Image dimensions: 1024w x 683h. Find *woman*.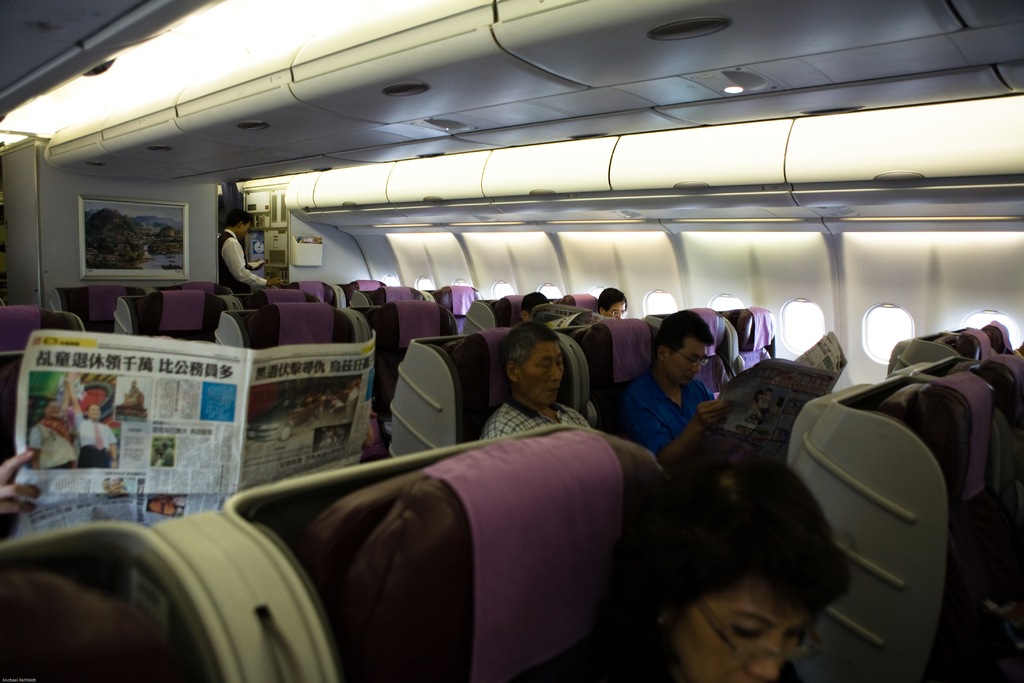
597:411:905:682.
